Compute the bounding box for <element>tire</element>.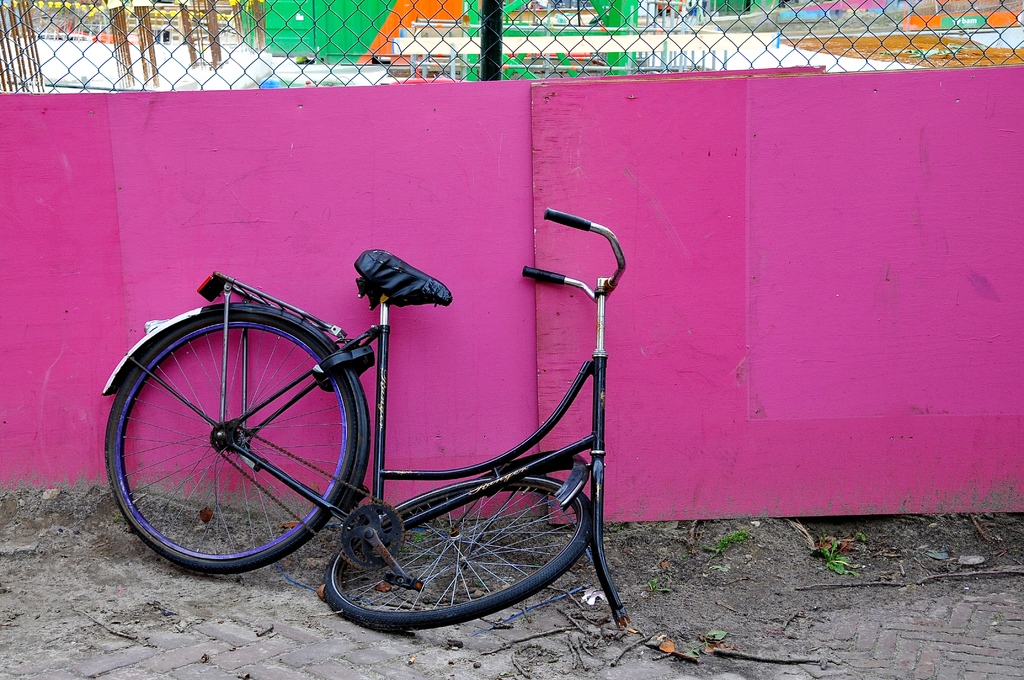
left=323, top=471, right=608, bottom=631.
